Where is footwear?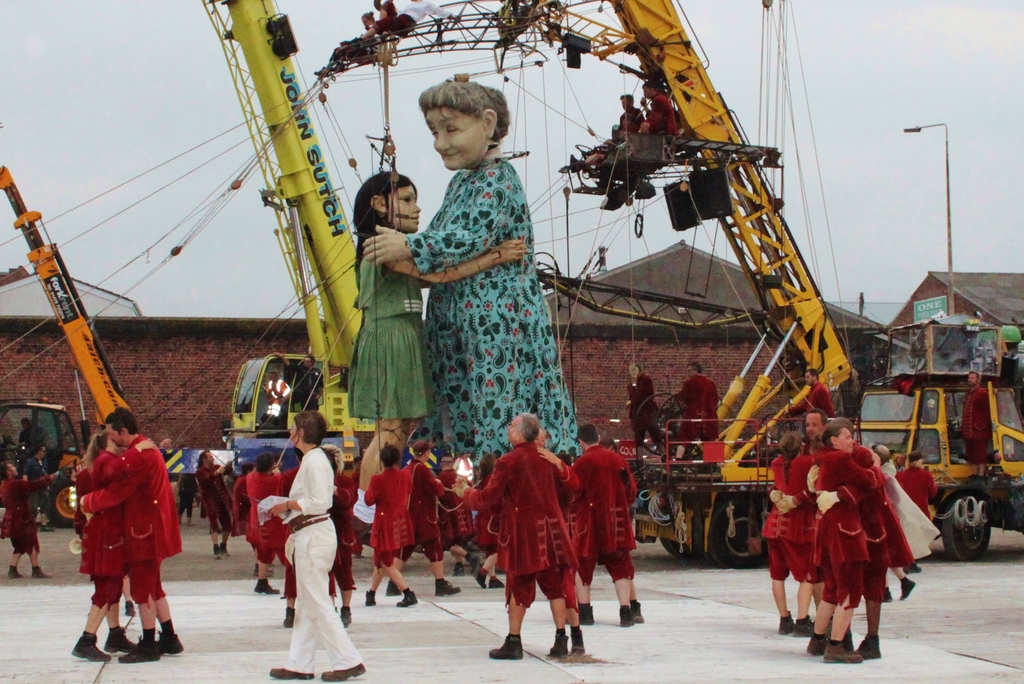
l=897, t=574, r=916, b=598.
